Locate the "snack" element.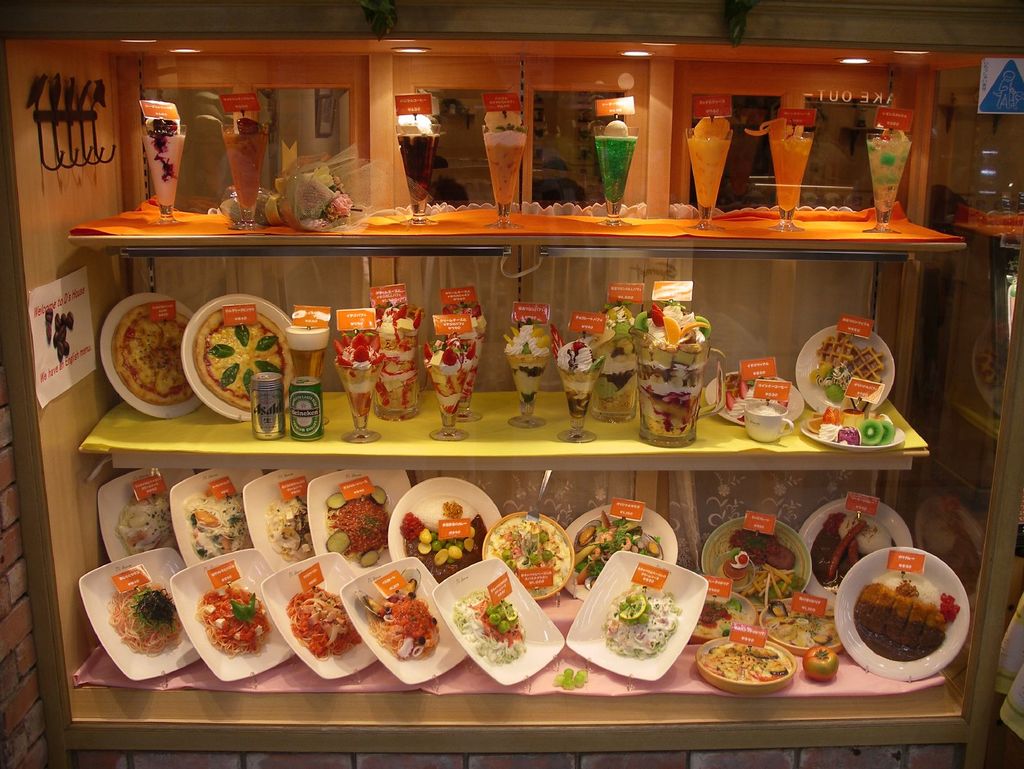
Element bbox: <bbox>100, 297, 178, 417</bbox>.
